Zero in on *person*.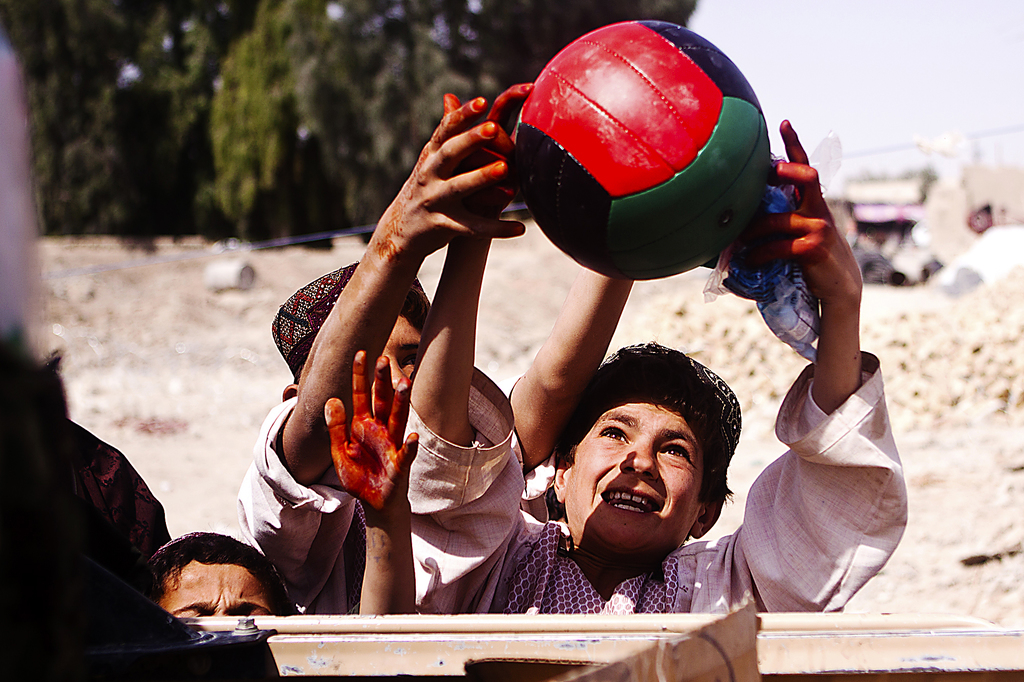
Zeroed in: (x1=227, y1=96, x2=534, y2=627).
